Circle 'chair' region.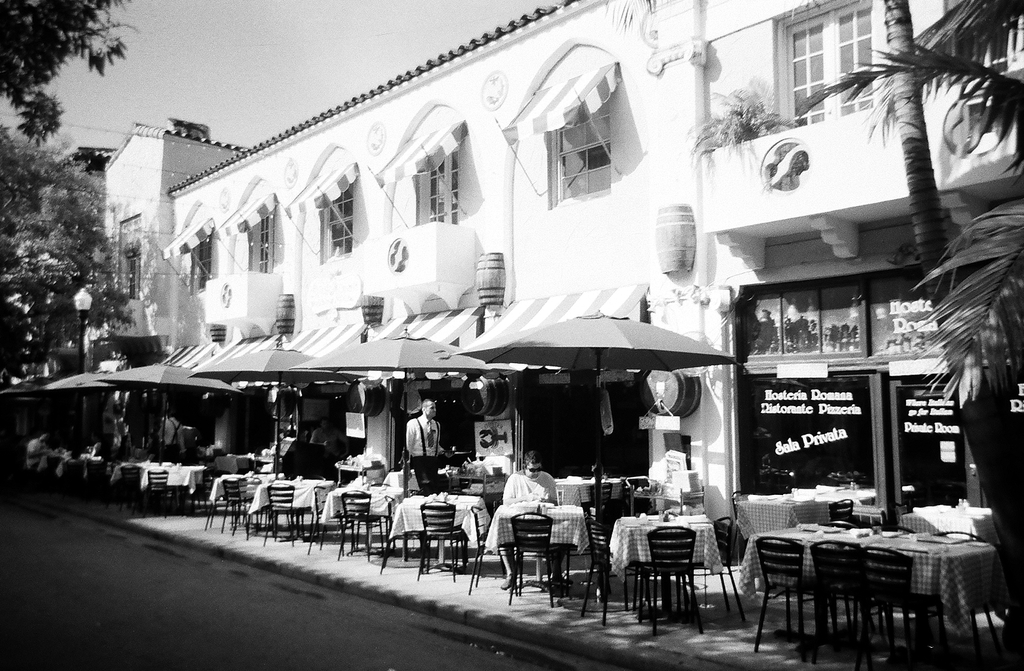
Region: detection(937, 527, 997, 655).
